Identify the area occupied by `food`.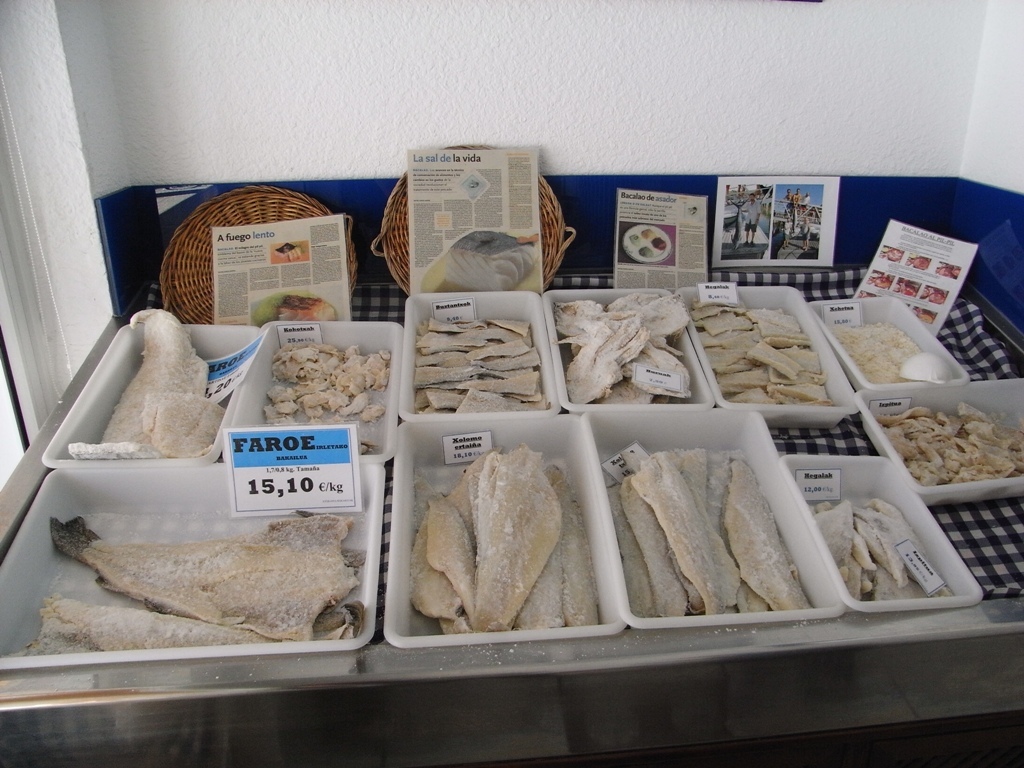
Area: pyautogui.locateOnScreen(410, 317, 550, 414).
